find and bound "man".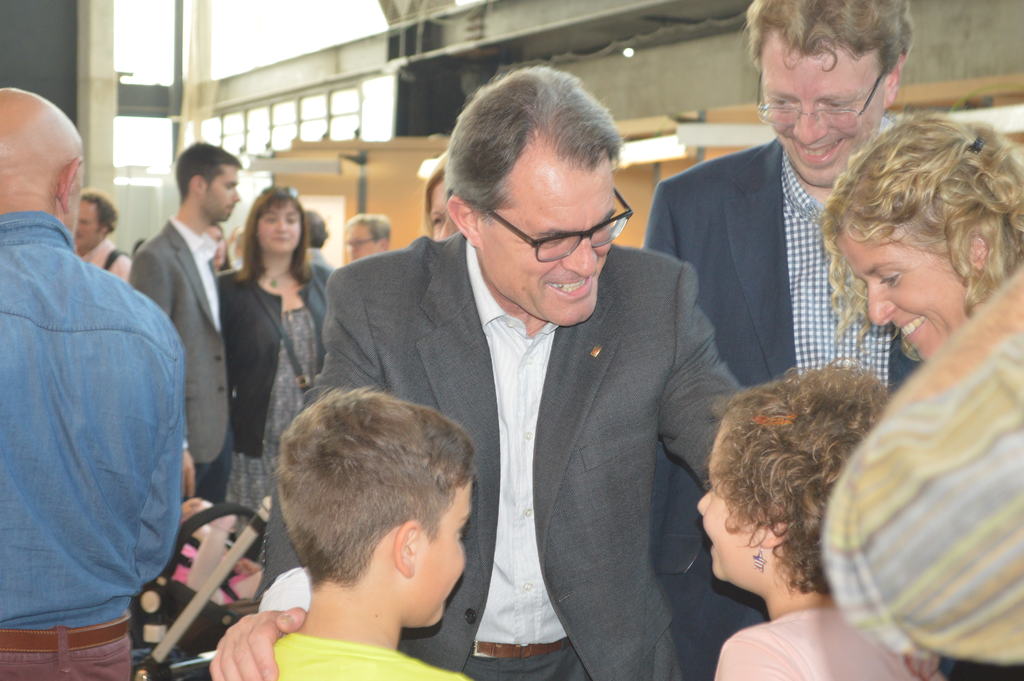
Bound: [x1=0, y1=86, x2=189, y2=680].
